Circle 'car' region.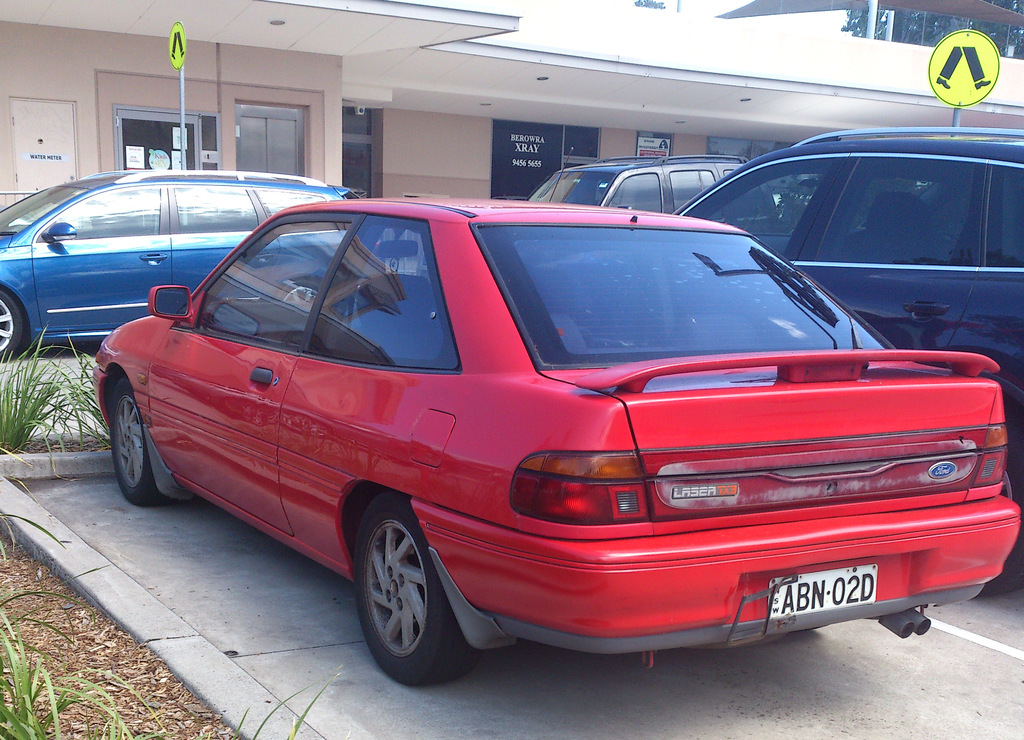
Region: bbox=(669, 127, 1023, 591).
